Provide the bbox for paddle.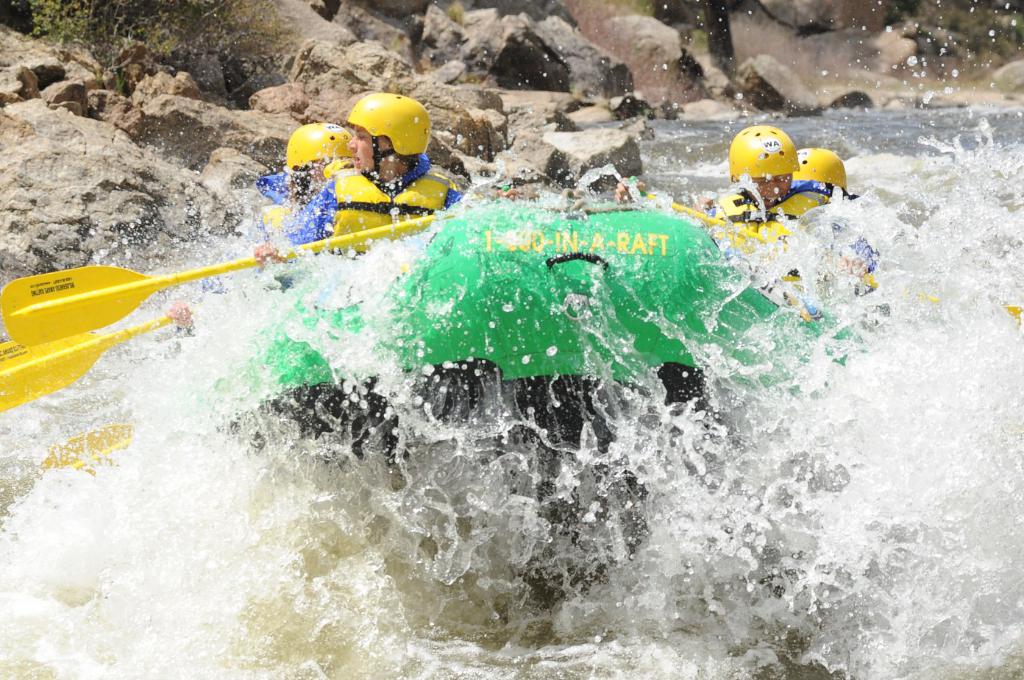
40:421:136:472.
